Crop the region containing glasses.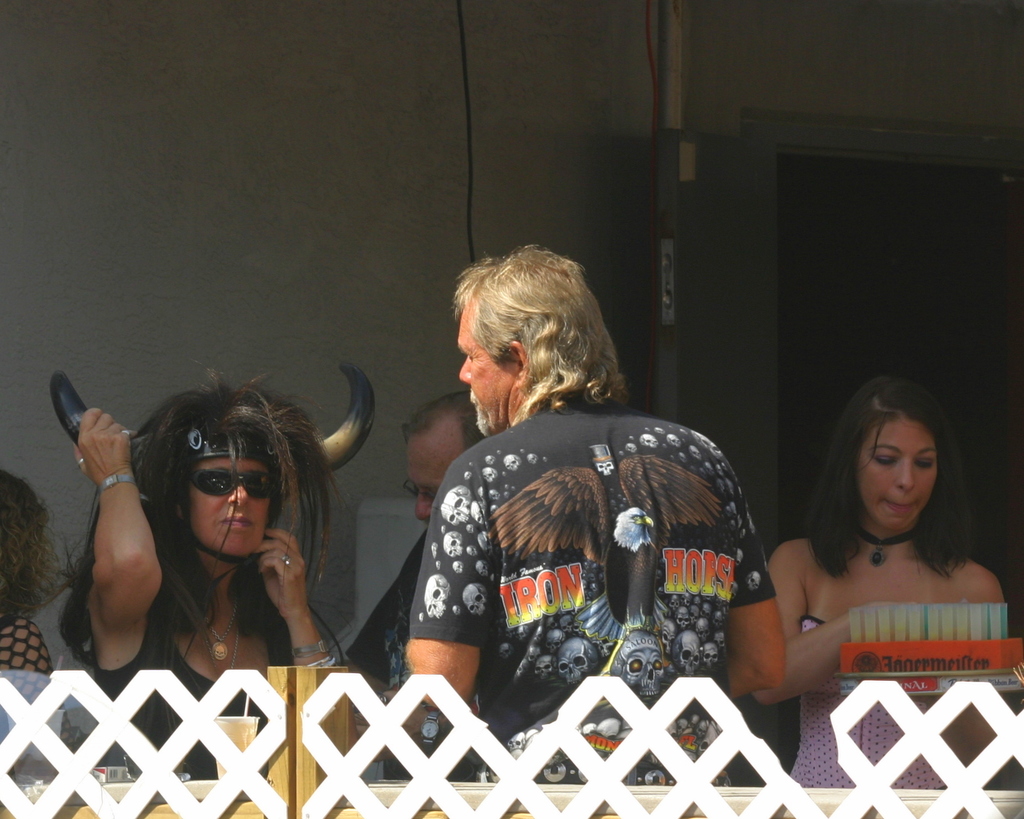
Crop region: (left=141, top=468, right=278, bottom=529).
